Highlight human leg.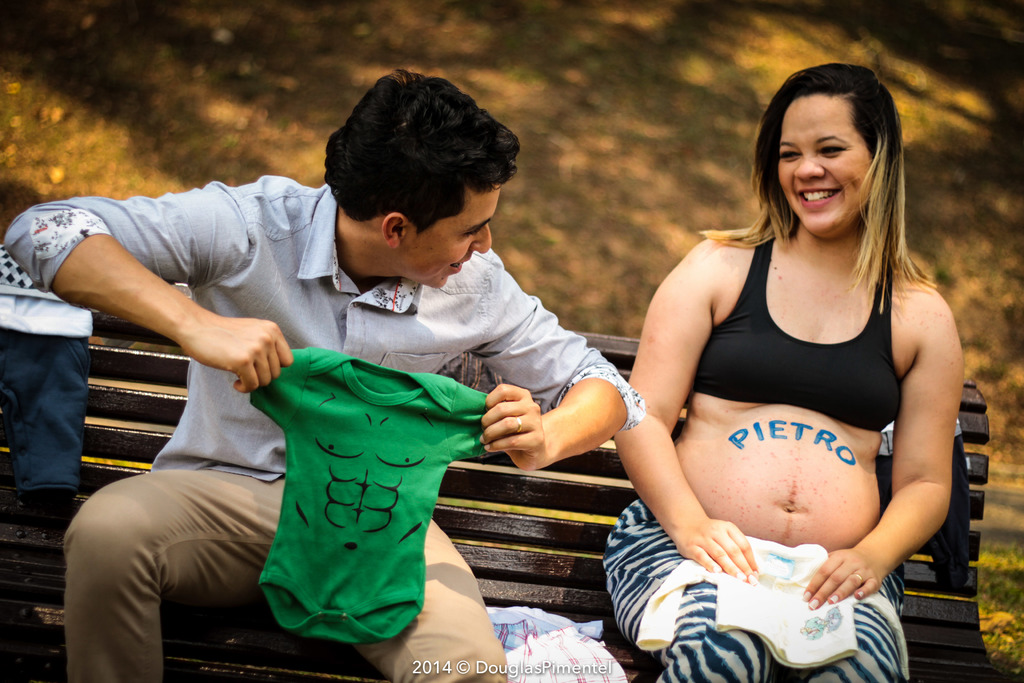
Highlighted region: (3, 331, 90, 522).
